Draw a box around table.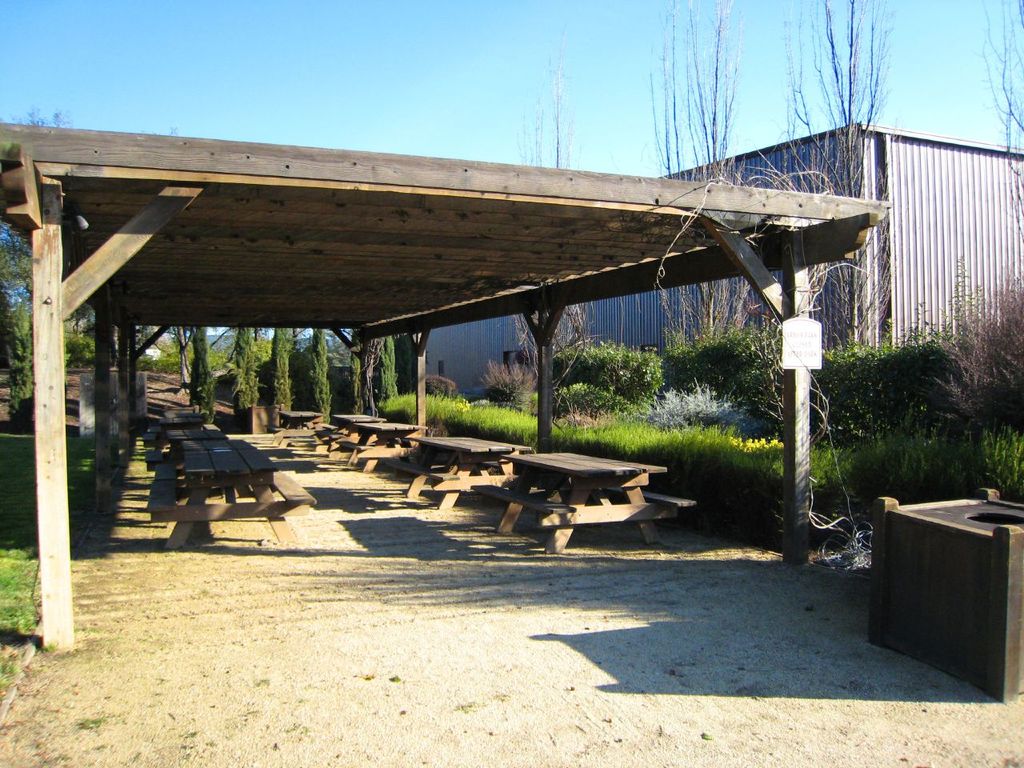
(x1=406, y1=434, x2=534, y2=510).
